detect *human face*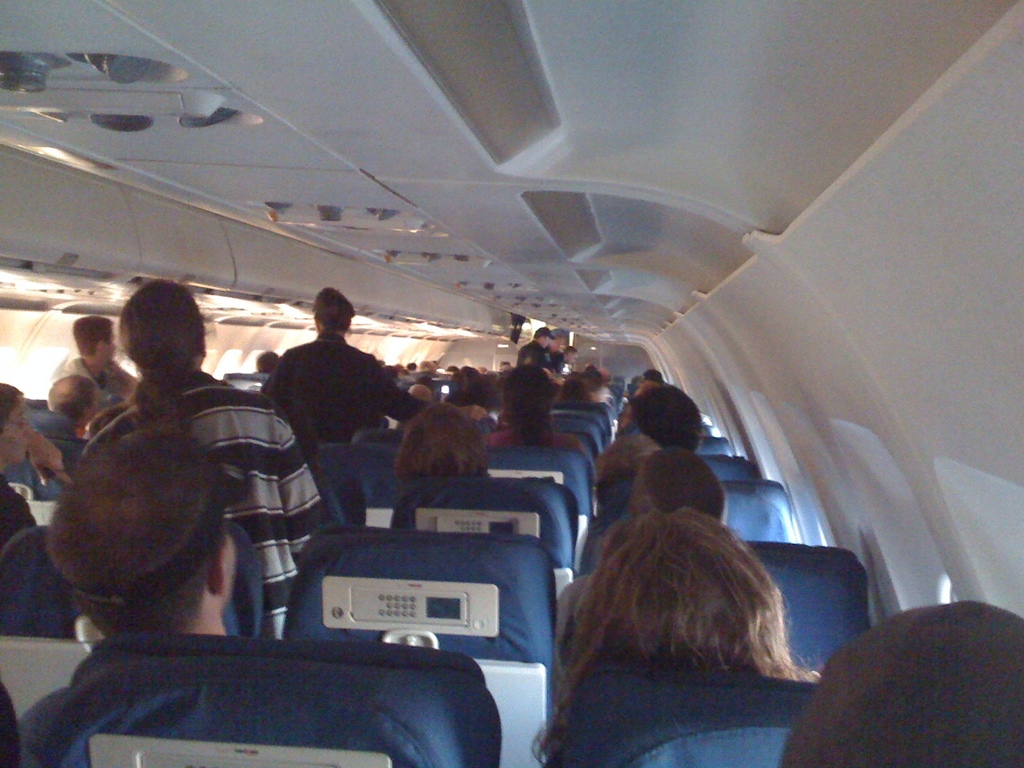
region(0, 399, 31, 465)
